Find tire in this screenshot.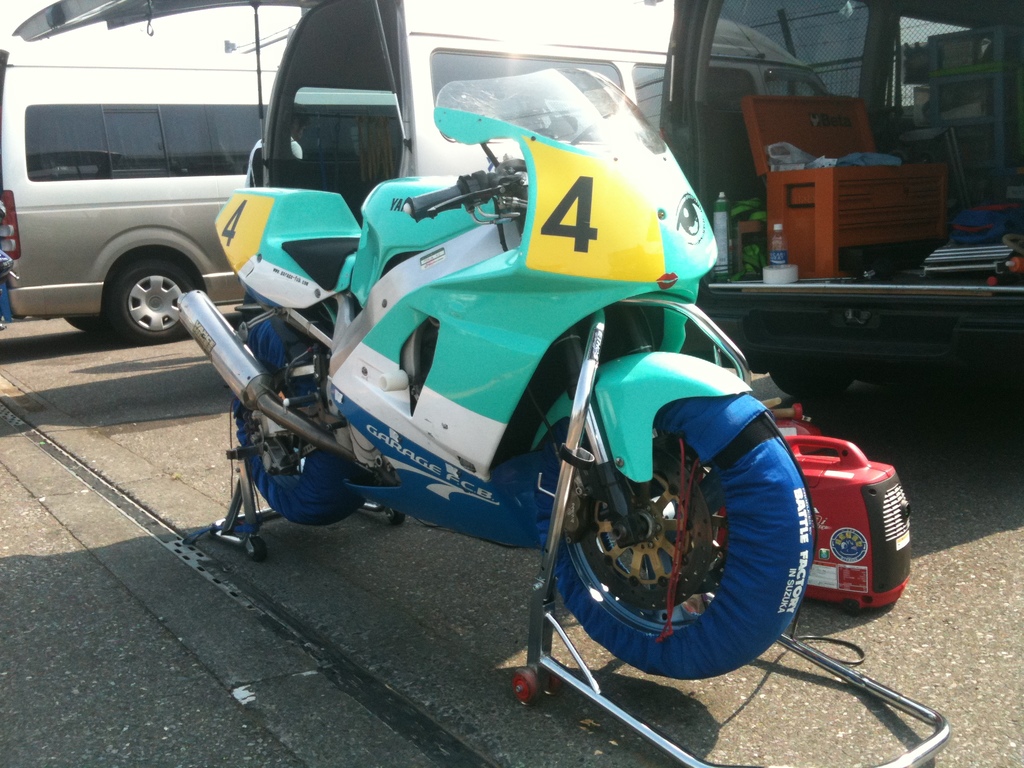
The bounding box for tire is region(232, 297, 372, 529).
